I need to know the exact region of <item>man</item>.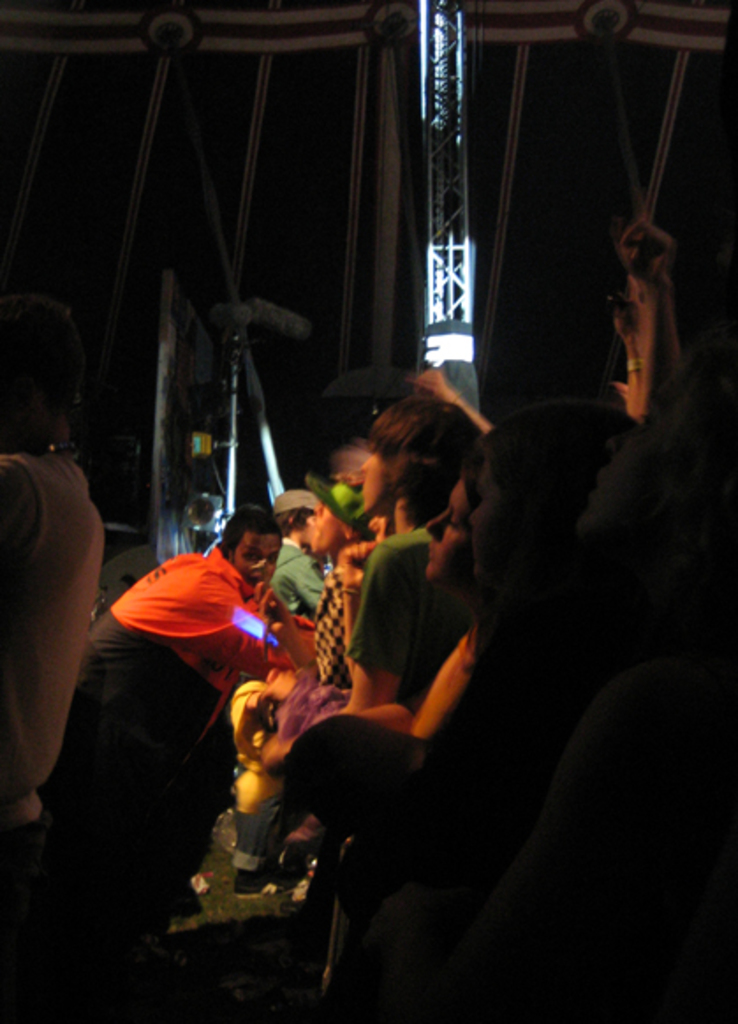
Region: x1=62 y1=502 x2=331 y2=904.
